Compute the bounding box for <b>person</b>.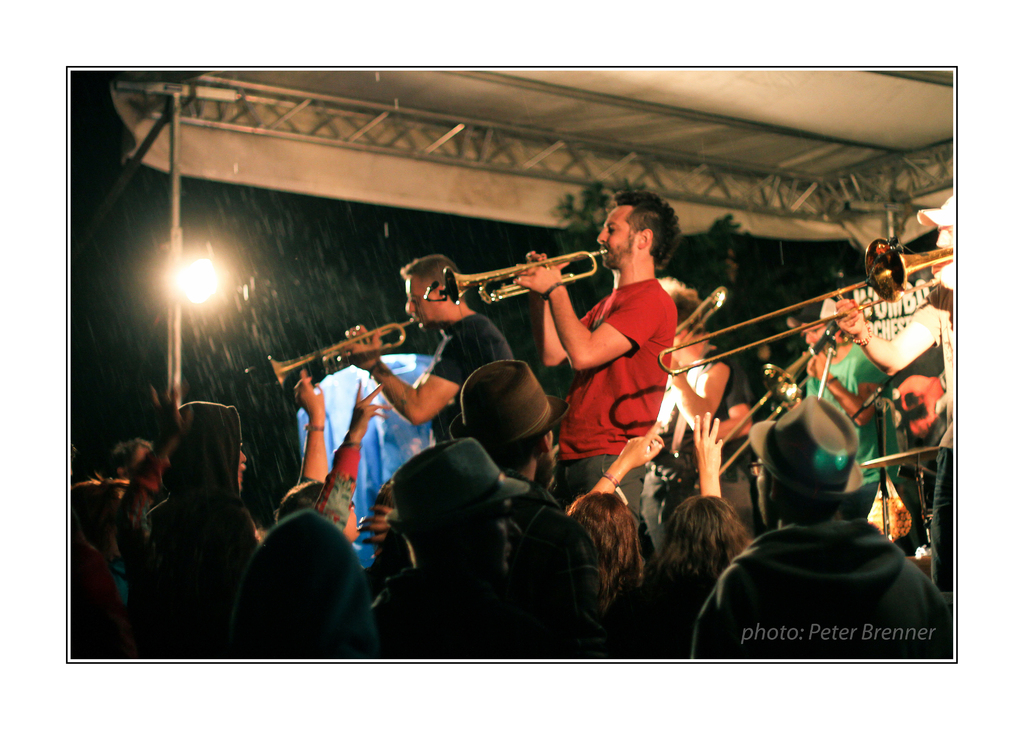
655 271 735 544.
